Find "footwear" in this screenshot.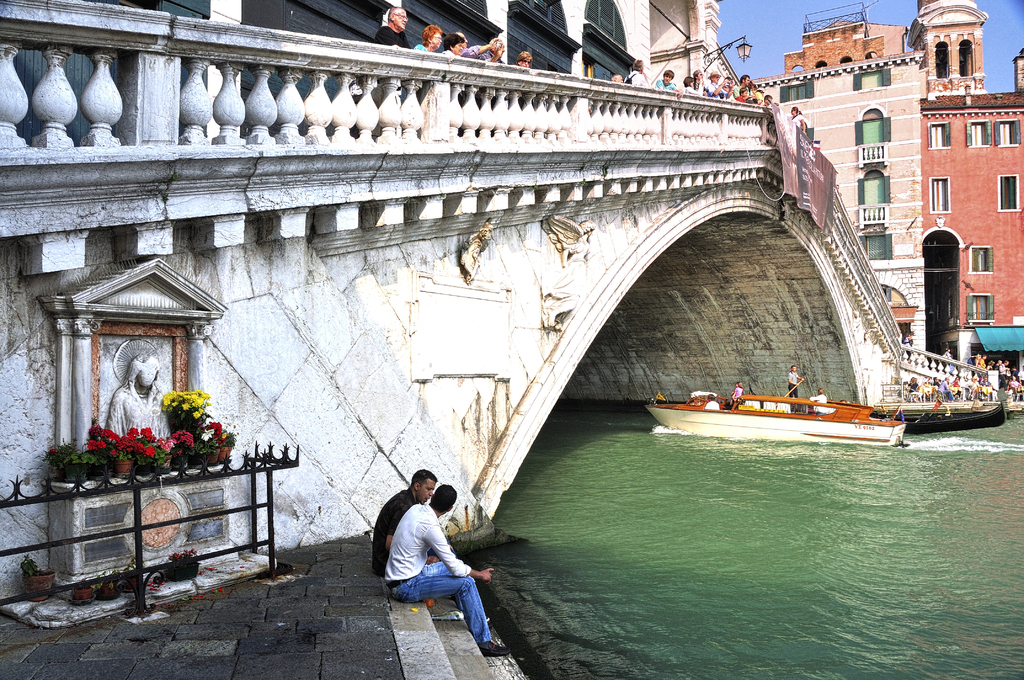
The bounding box for "footwear" is region(478, 642, 511, 657).
